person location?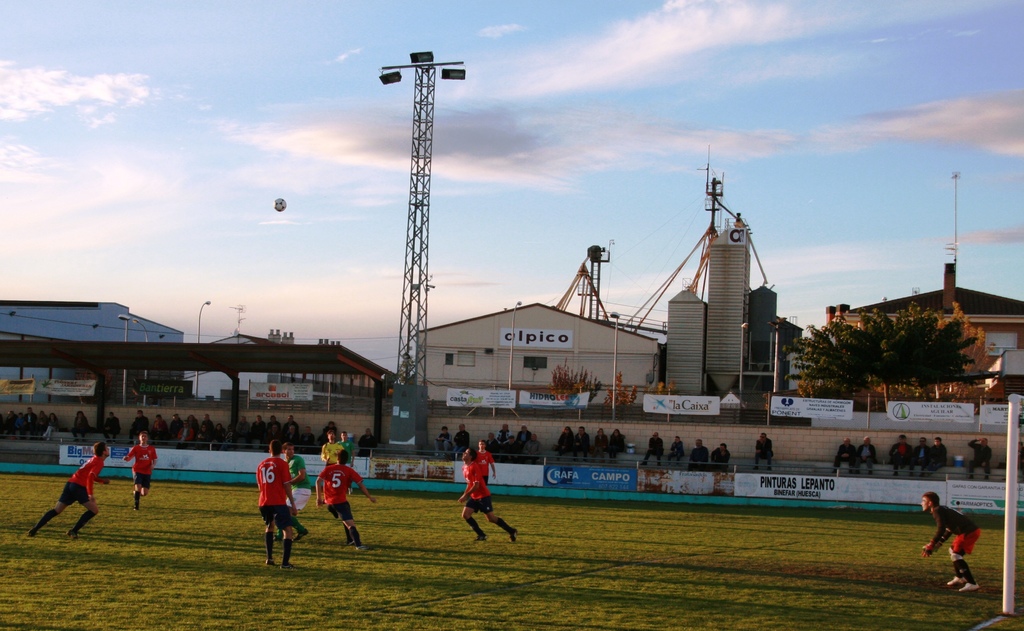
select_region(709, 443, 730, 472)
